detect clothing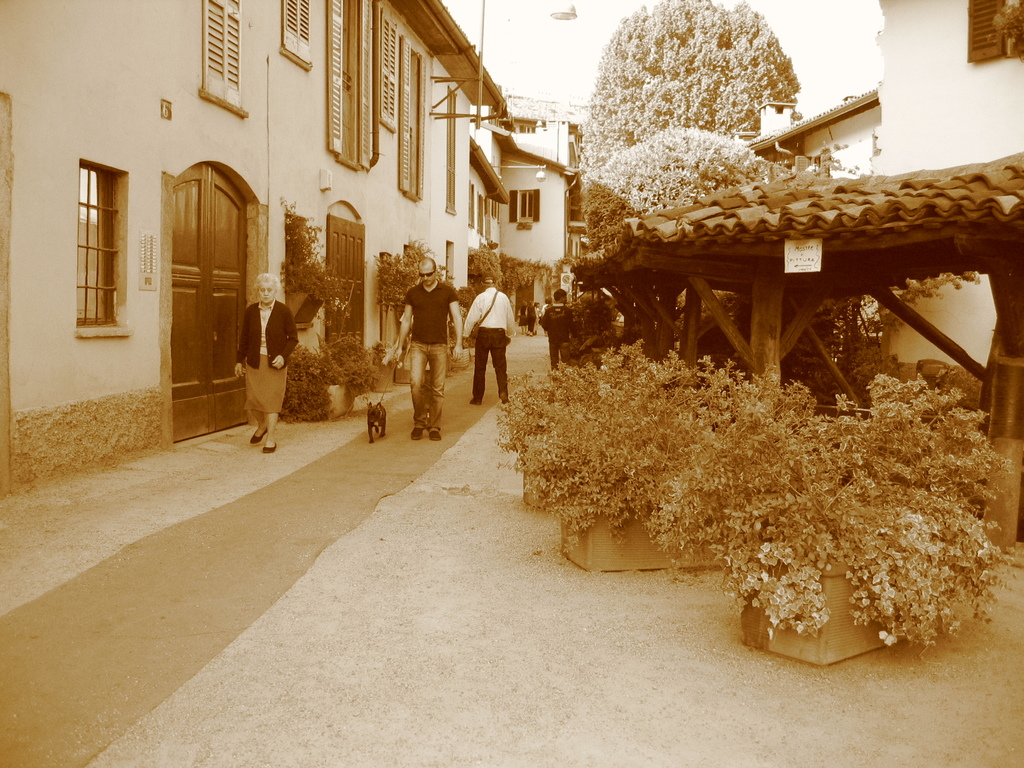
{"x1": 461, "y1": 267, "x2": 518, "y2": 401}
